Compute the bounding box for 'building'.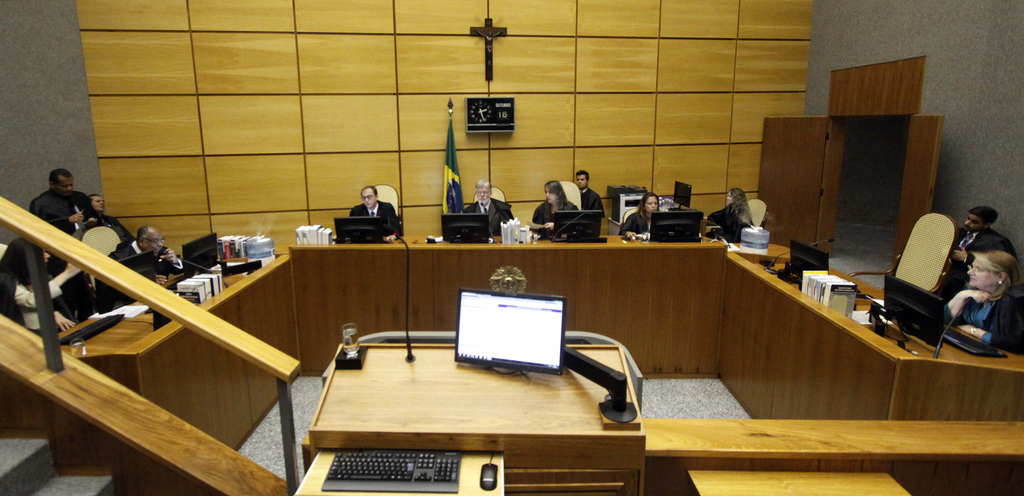
left=0, top=0, right=1023, bottom=495.
